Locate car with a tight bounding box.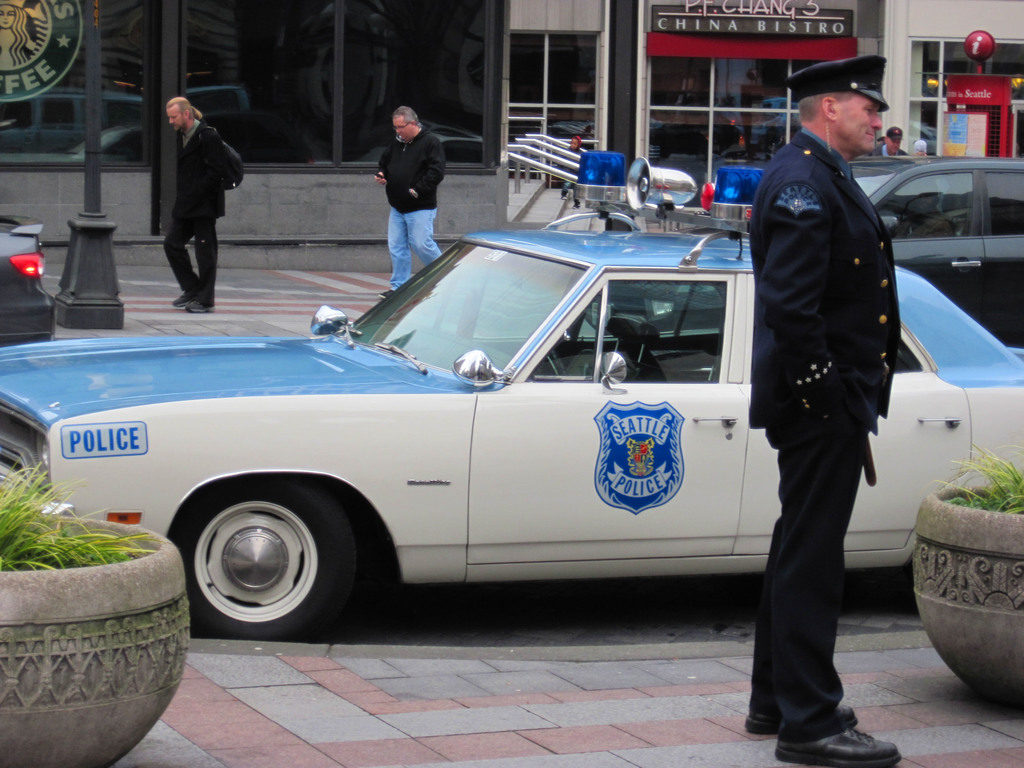
0, 151, 1023, 642.
